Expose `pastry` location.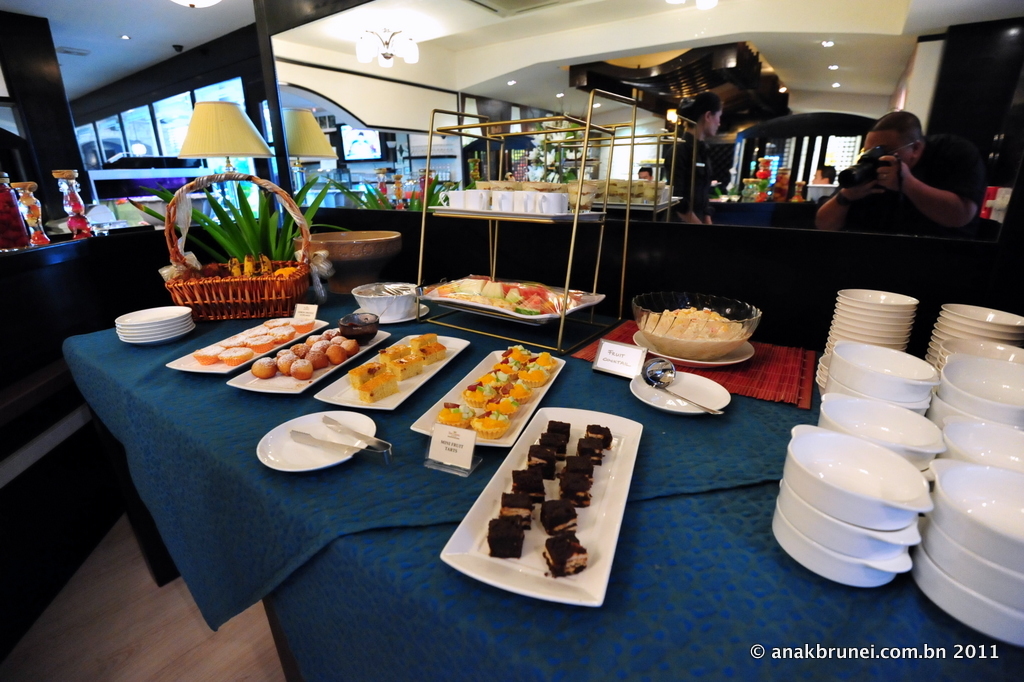
Exposed at [269,327,293,344].
